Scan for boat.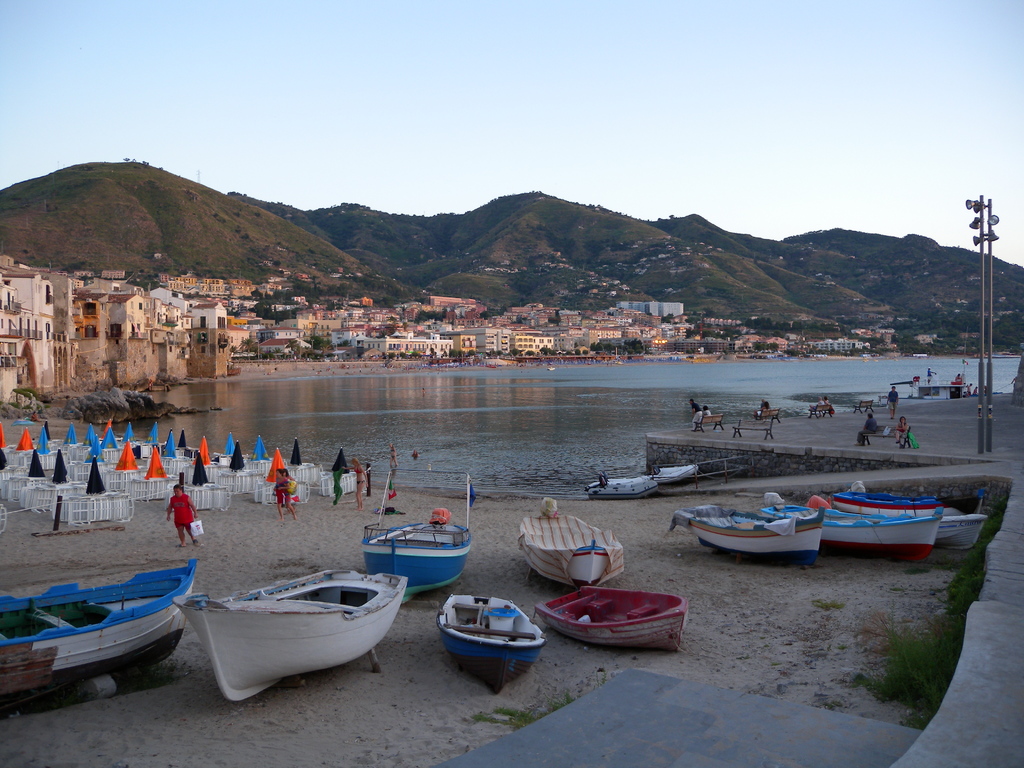
Scan result: 584 474 660 499.
